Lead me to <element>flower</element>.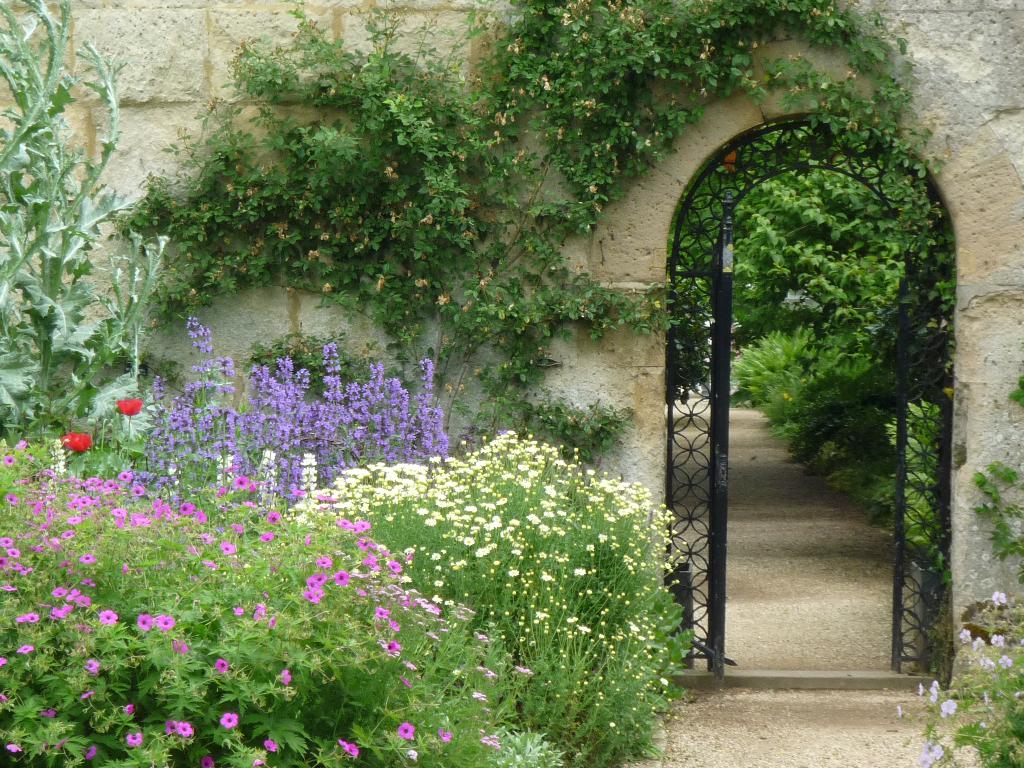
Lead to [left=84, top=744, right=95, bottom=758].
